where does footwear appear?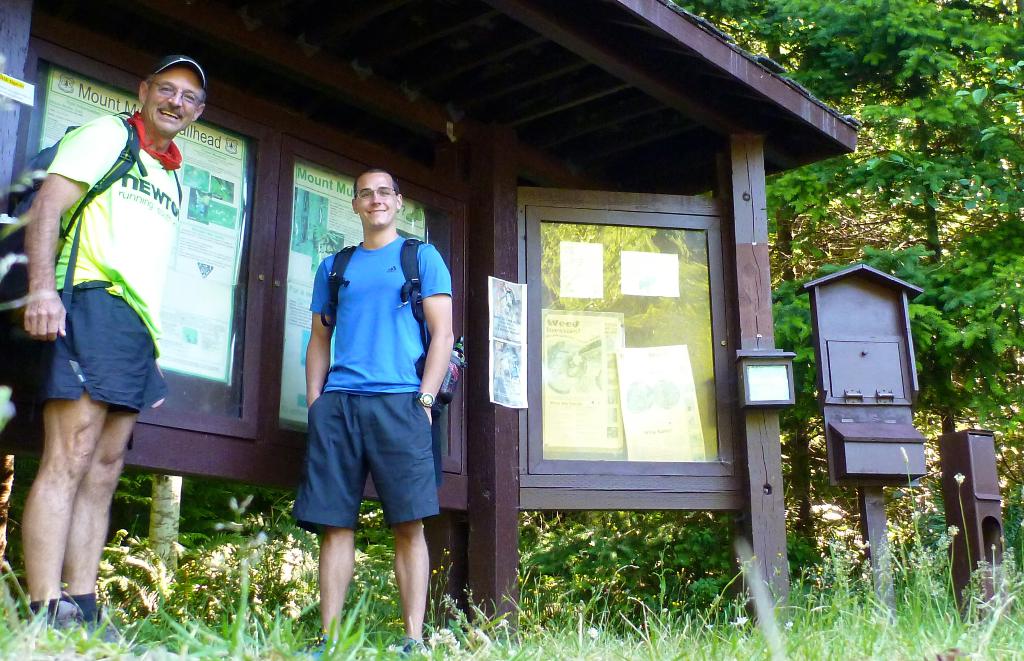
Appears at [left=397, top=641, right=432, bottom=660].
